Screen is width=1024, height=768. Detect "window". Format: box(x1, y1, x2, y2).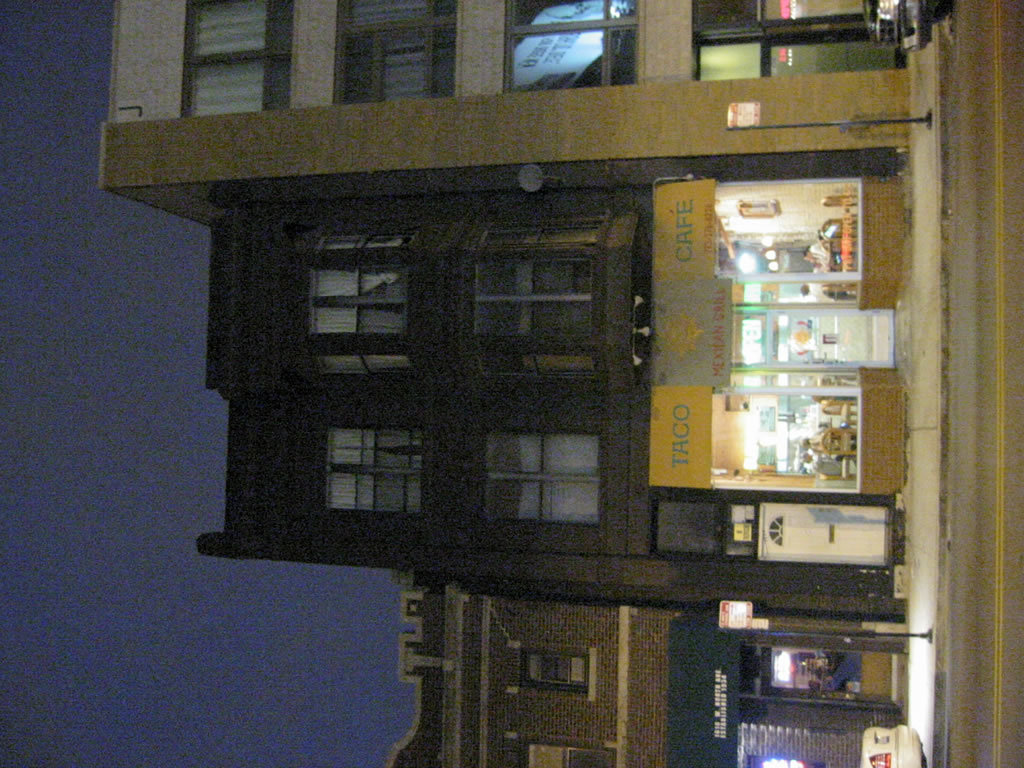
box(486, 432, 603, 528).
